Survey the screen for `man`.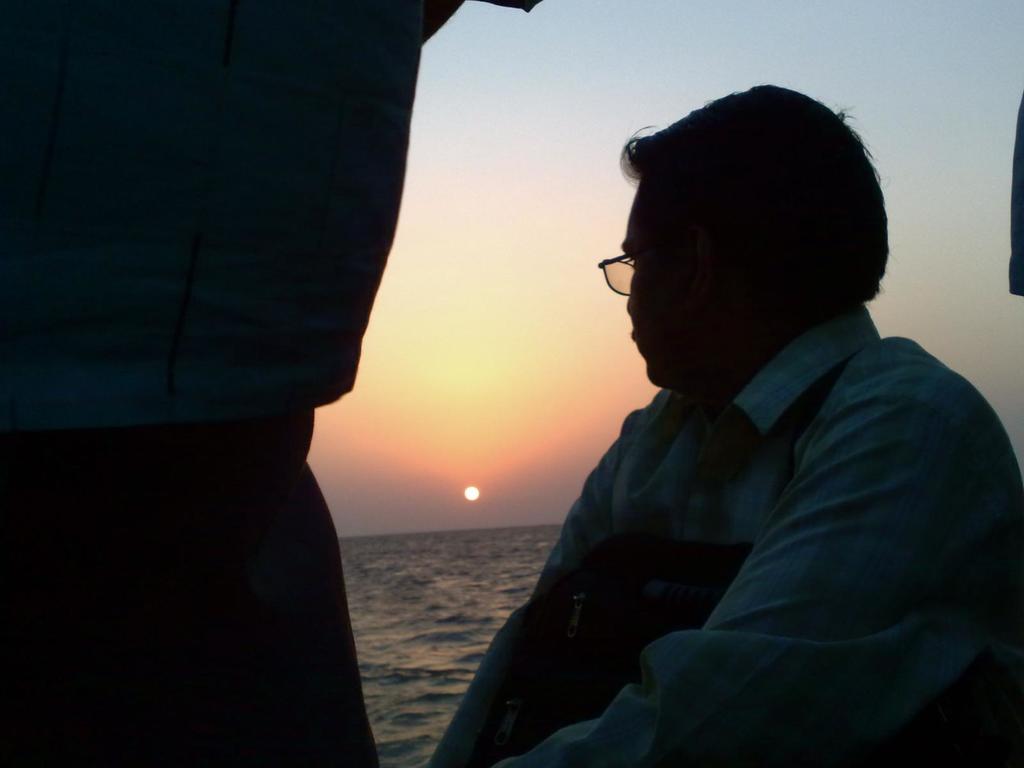
Survey found: crop(419, 78, 1000, 758).
